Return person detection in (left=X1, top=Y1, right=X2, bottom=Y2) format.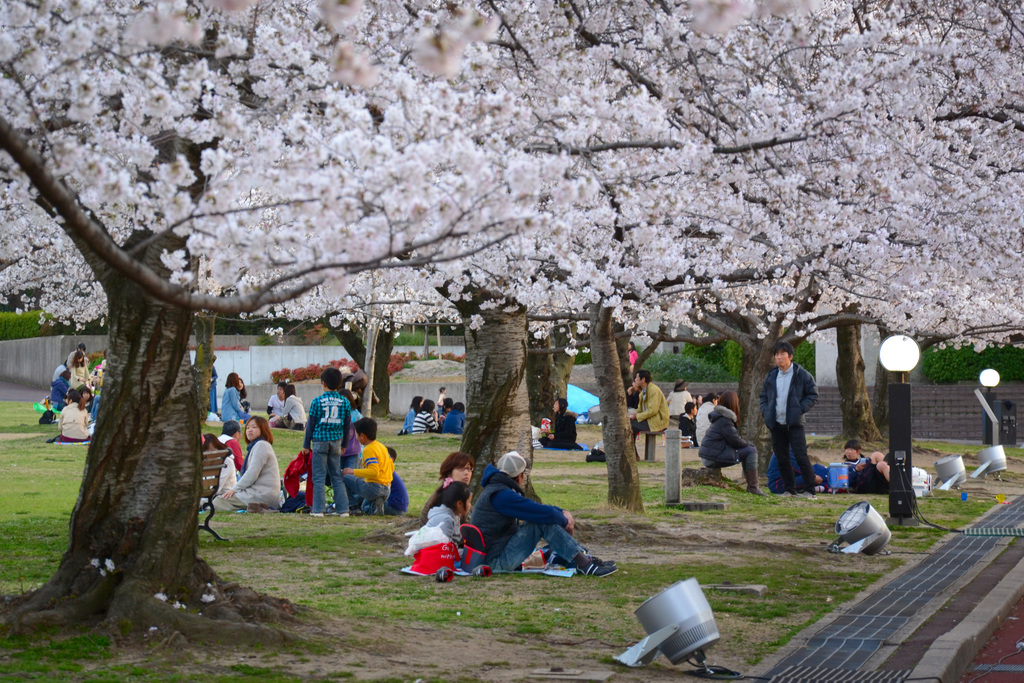
(left=410, top=397, right=439, bottom=437).
